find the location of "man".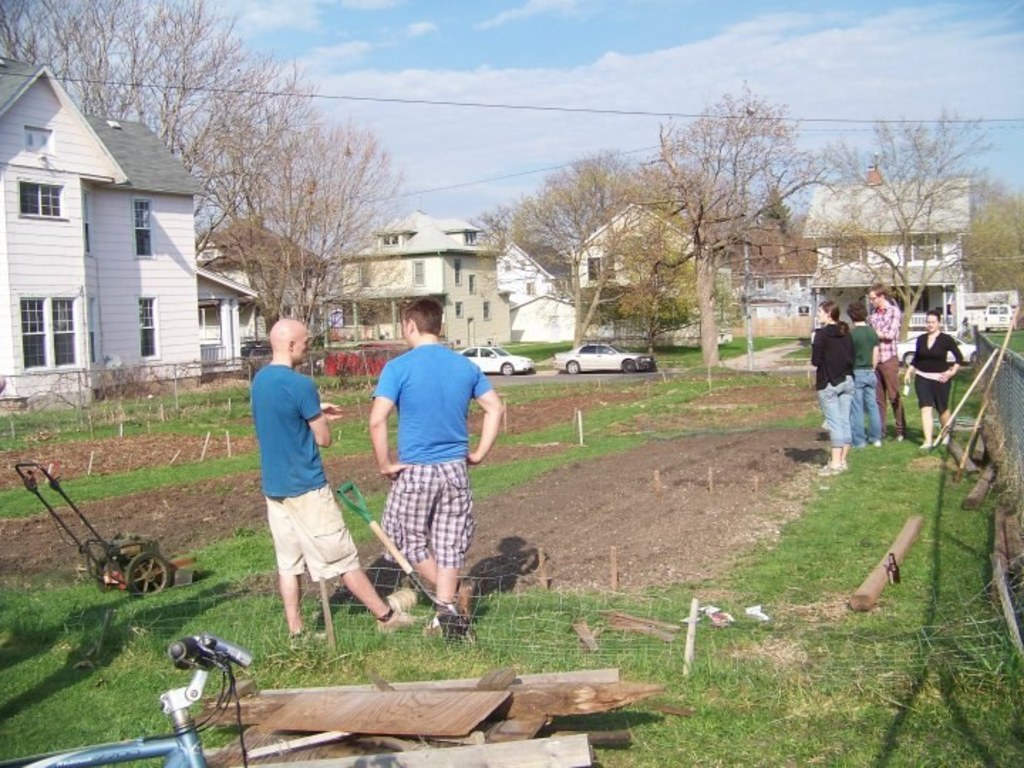
Location: [262,321,418,647].
